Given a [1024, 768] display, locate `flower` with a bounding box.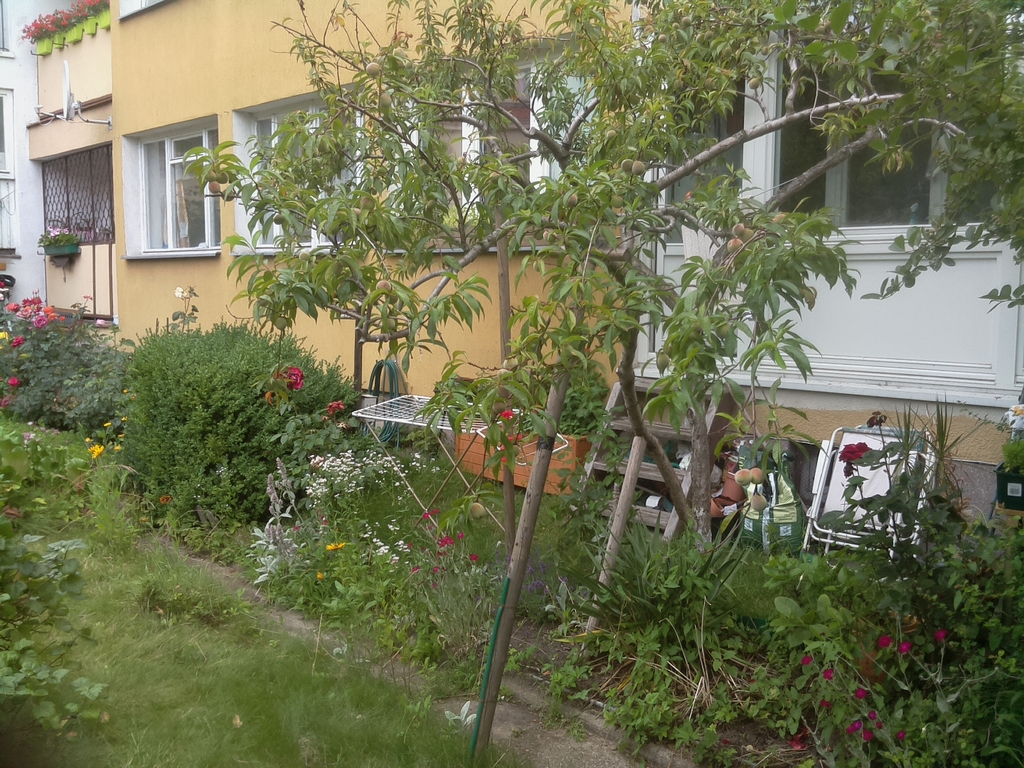
Located: bbox=[4, 397, 11, 409].
